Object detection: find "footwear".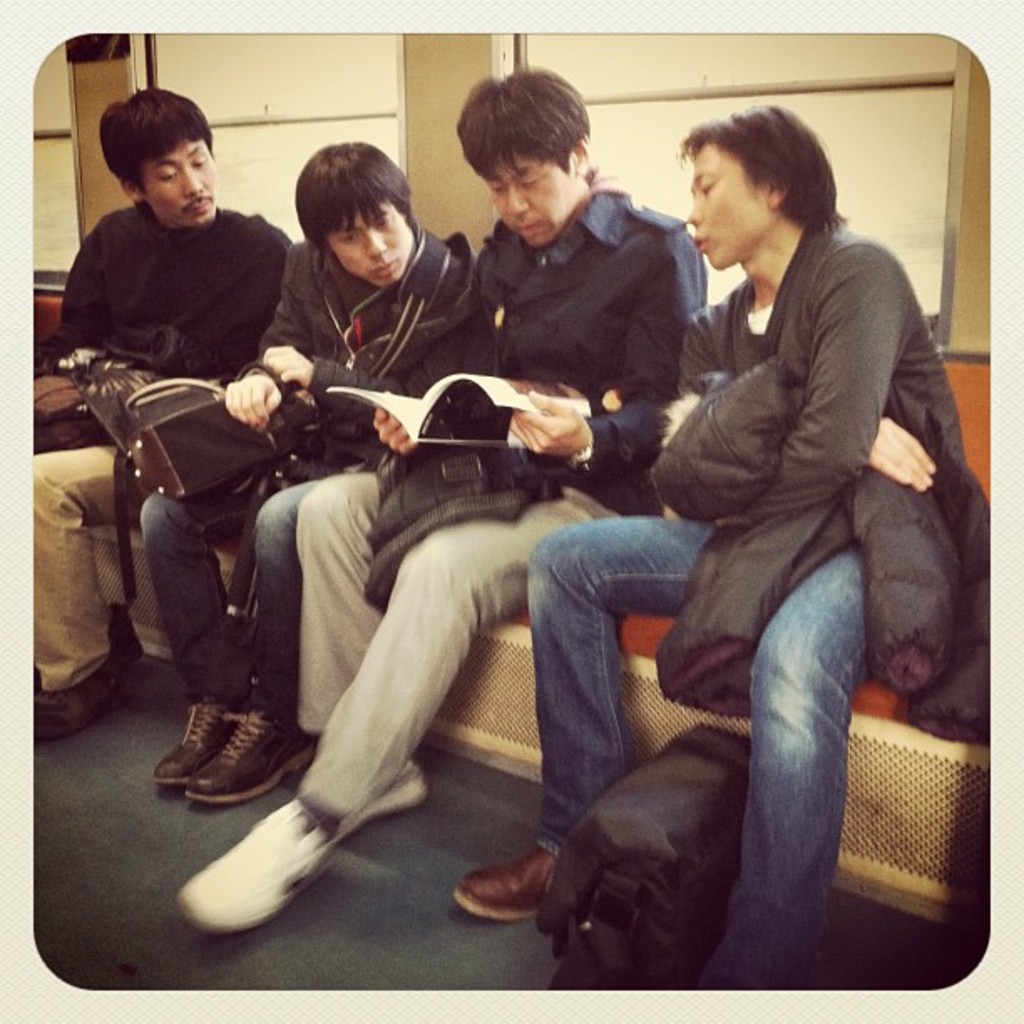
167, 706, 305, 805.
